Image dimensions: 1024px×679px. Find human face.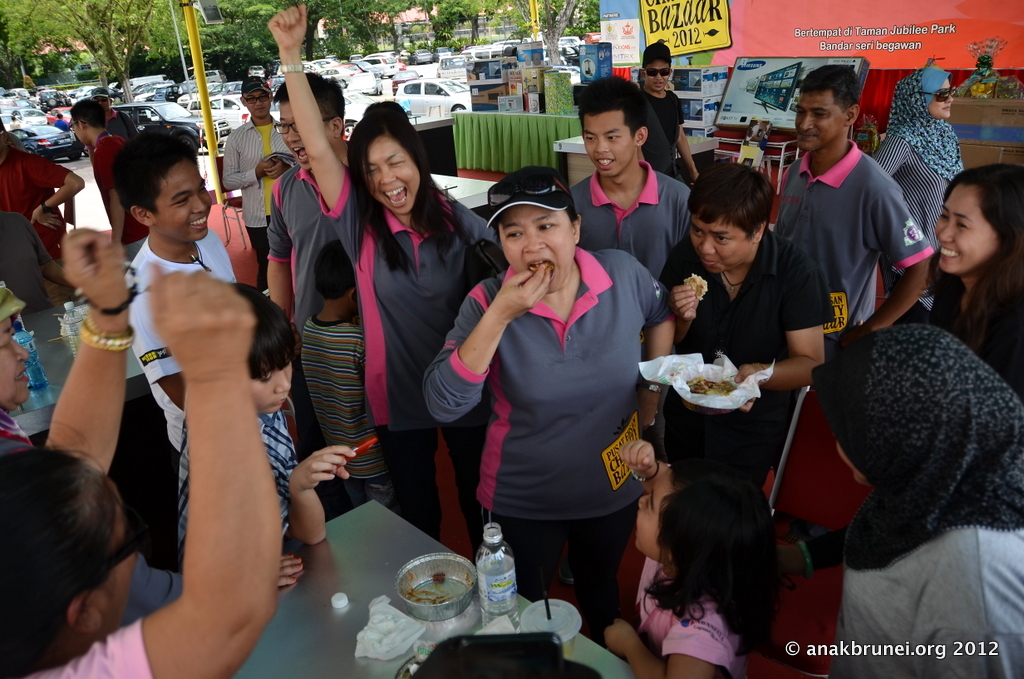
(x1=933, y1=186, x2=996, y2=272).
